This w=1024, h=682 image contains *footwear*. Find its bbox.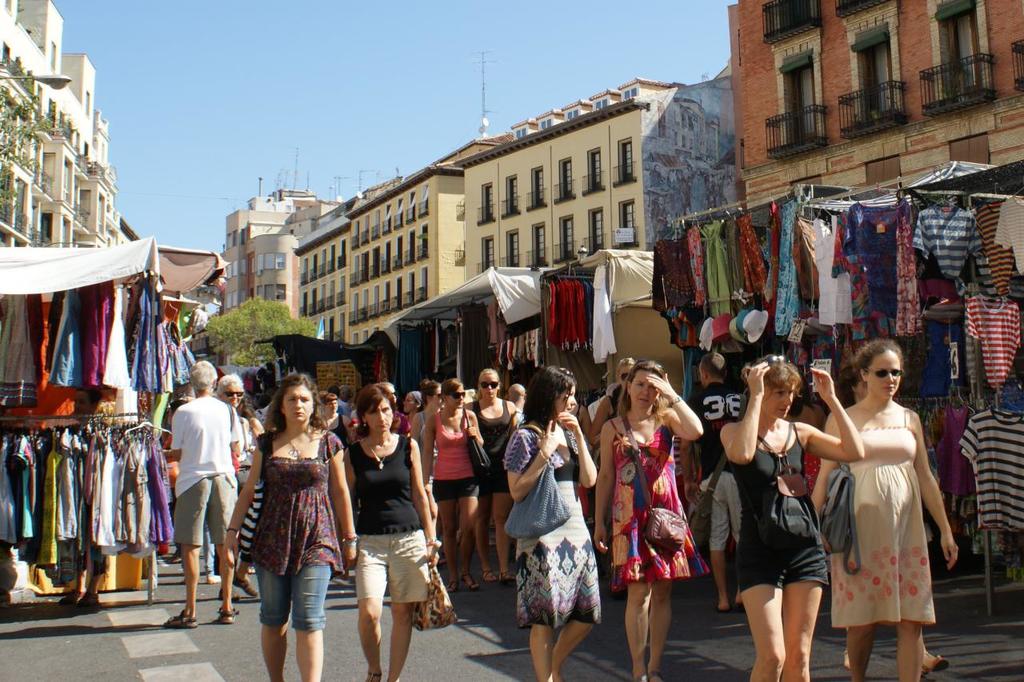
<box>215,584,242,604</box>.
